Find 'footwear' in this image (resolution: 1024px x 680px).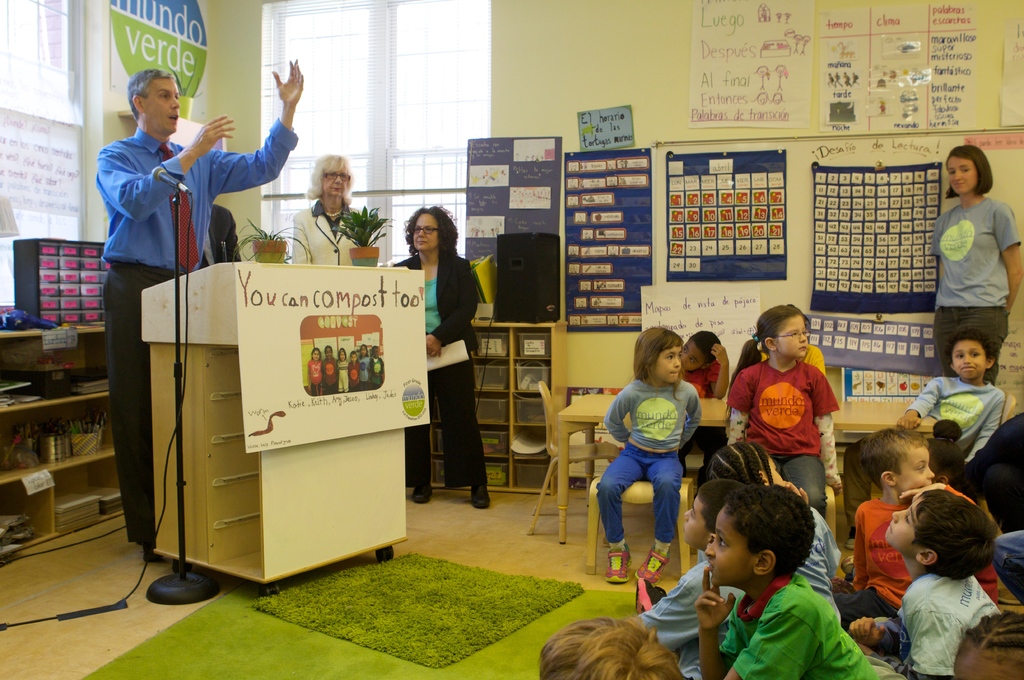
box(840, 553, 852, 576).
